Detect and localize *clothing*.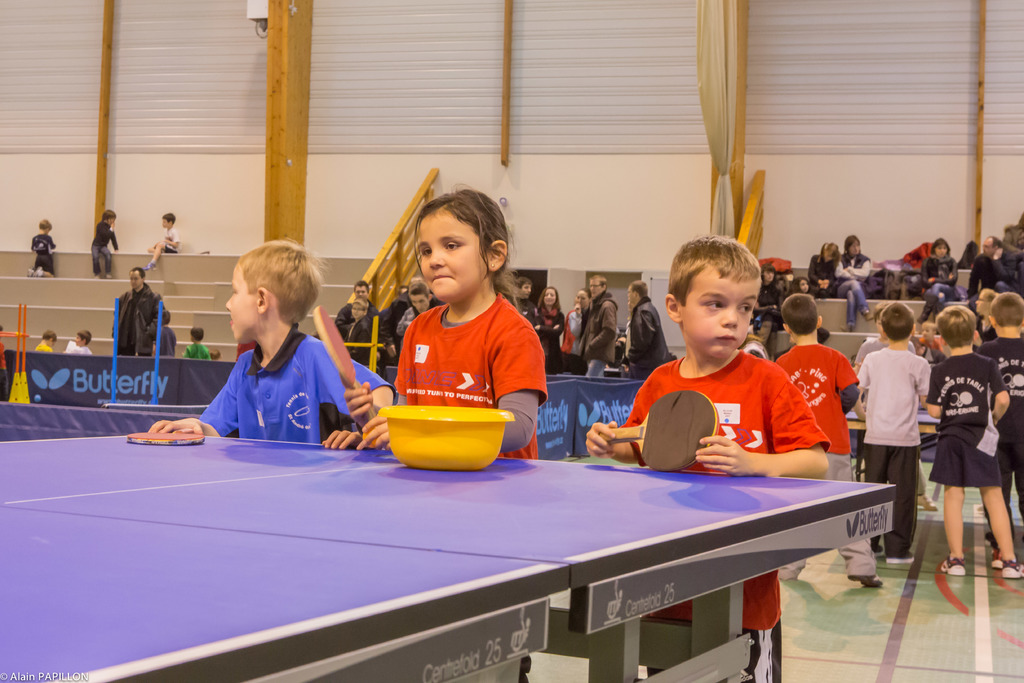
Localized at box=[536, 302, 563, 373].
